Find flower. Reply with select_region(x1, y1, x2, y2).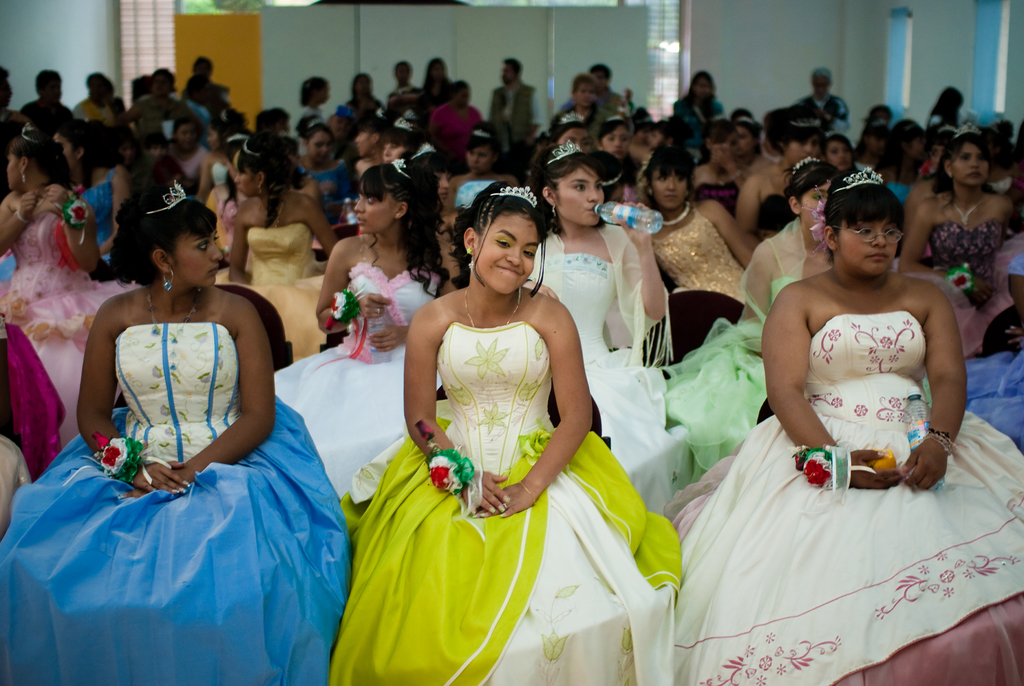
select_region(802, 457, 835, 489).
